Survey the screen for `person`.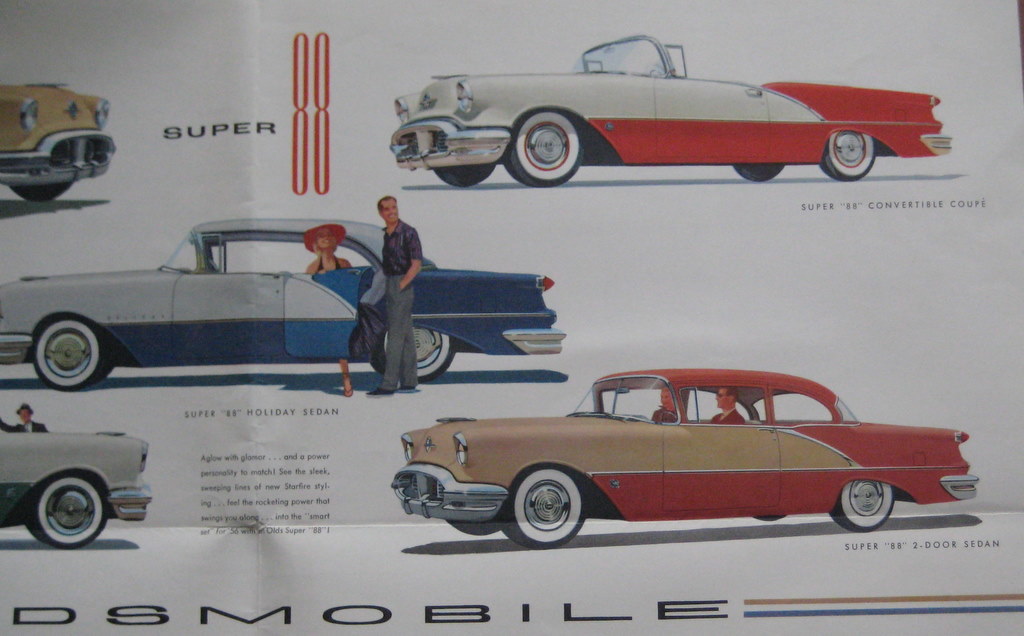
Survey found: (left=706, top=383, right=743, bottom=428).
